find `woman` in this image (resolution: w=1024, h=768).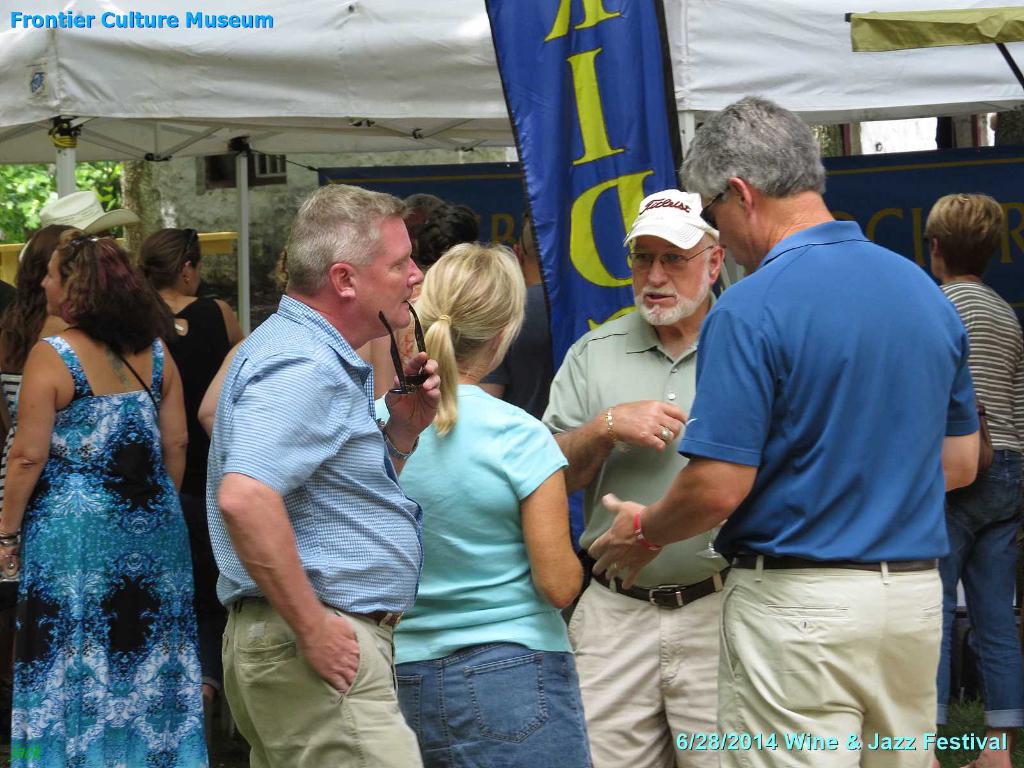
[134, 228, 231, 709].
